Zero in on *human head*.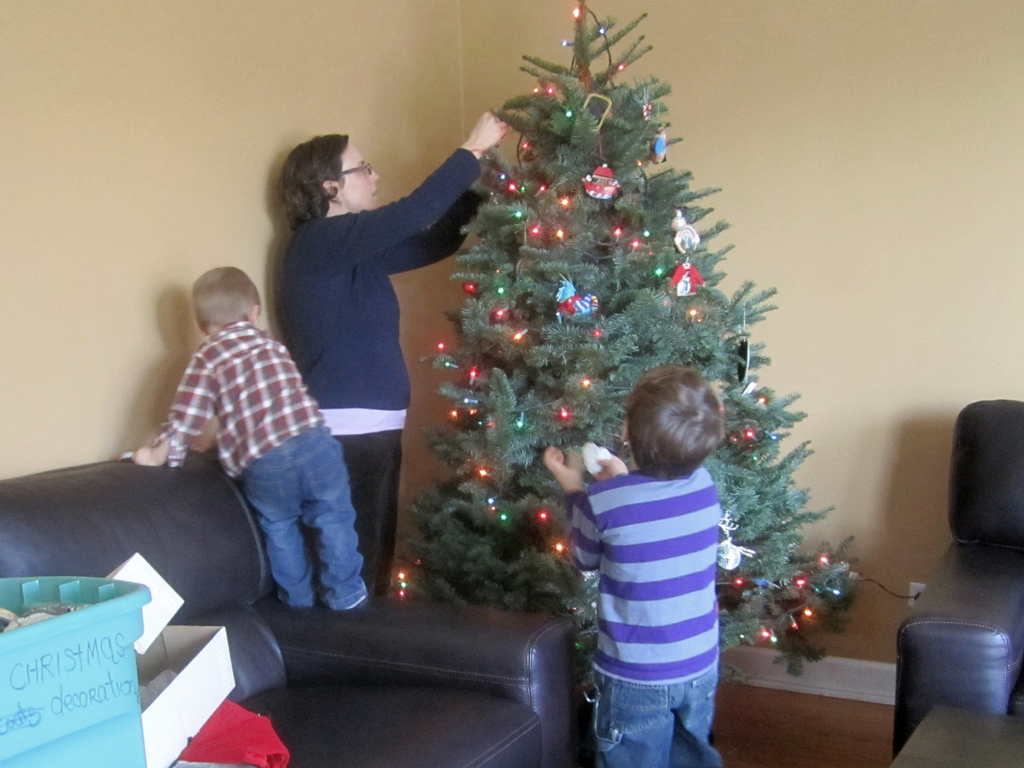
Zeroed in: BBox(189, 265, 263, 331).
